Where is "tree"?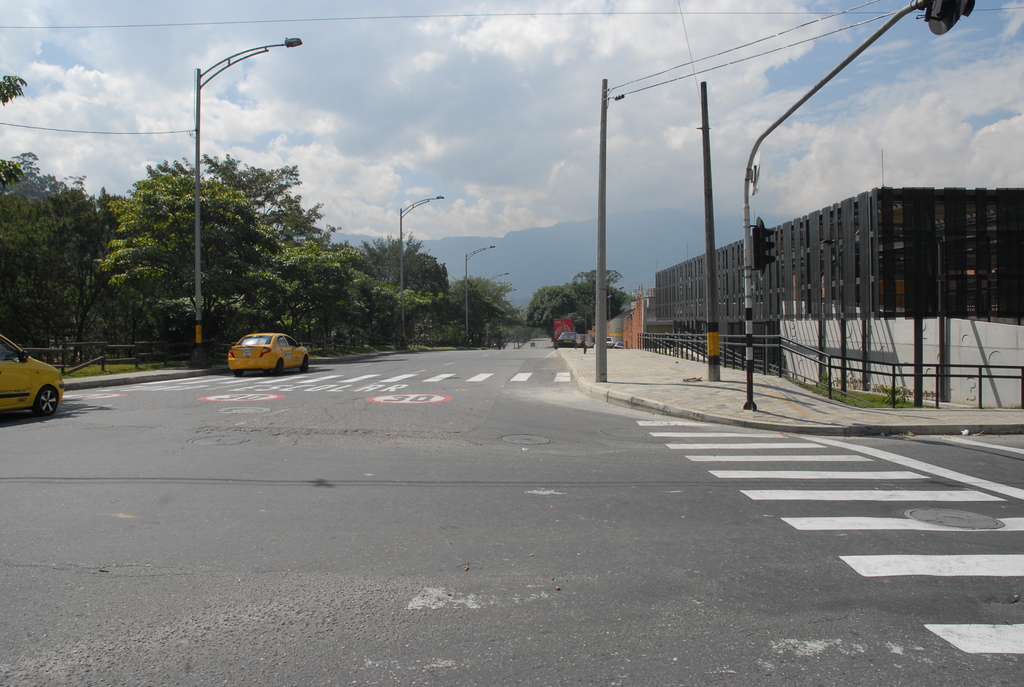
left=570, top=272, right=622, bottom=324.
